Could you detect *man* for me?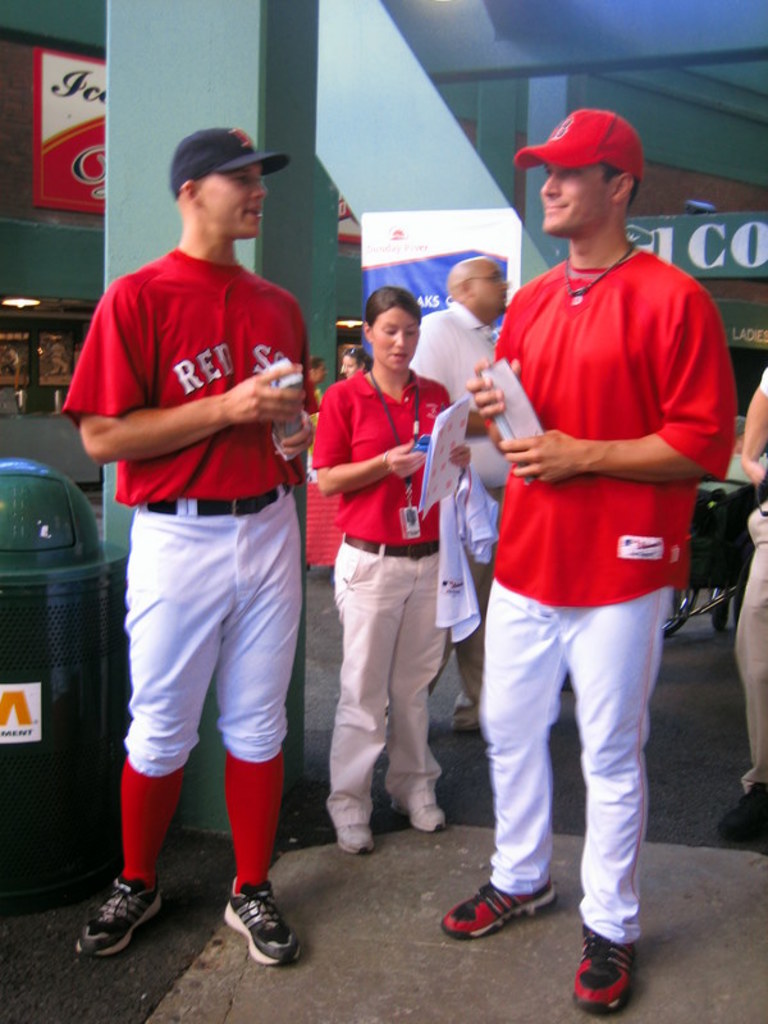
Detection result: BBox(73, 116, 323, 959).
